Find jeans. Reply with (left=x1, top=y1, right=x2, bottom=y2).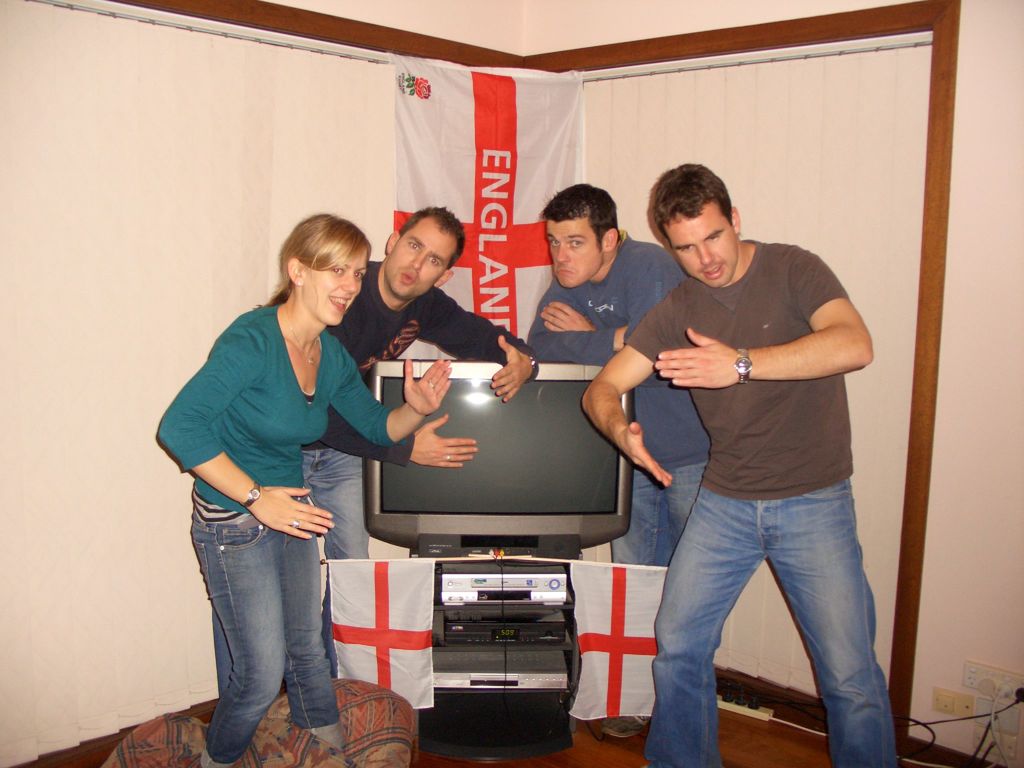
(left=611, top=461, right=707, bottom=566).
